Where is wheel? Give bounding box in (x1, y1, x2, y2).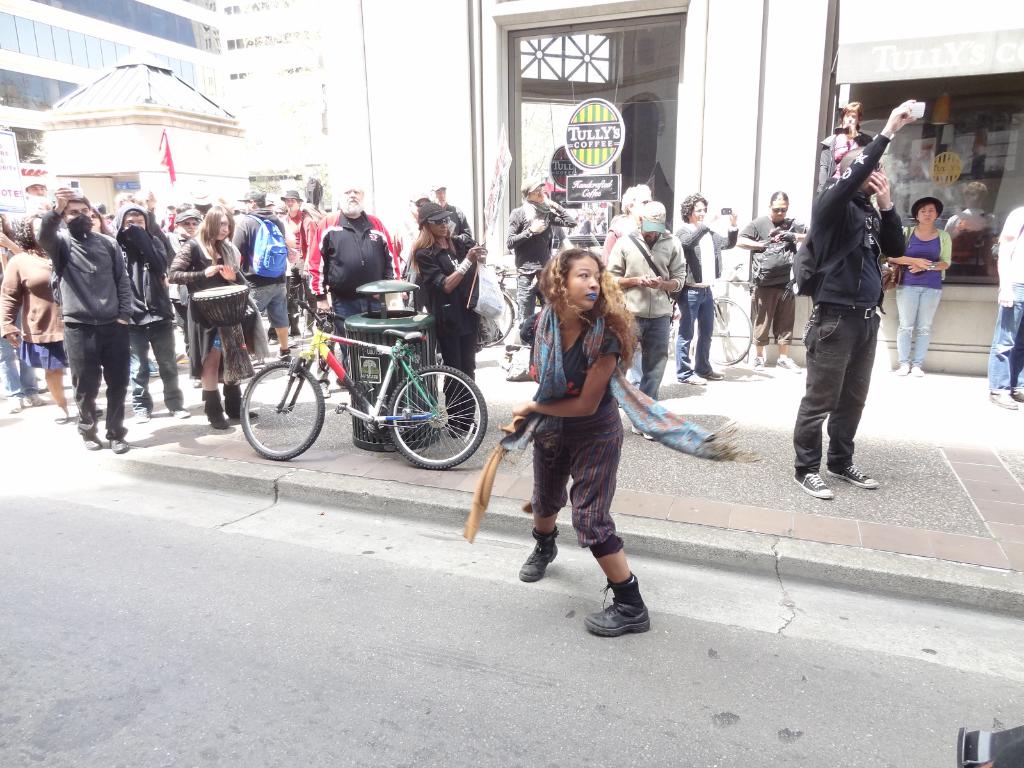
(700, 296, 753, 369).
